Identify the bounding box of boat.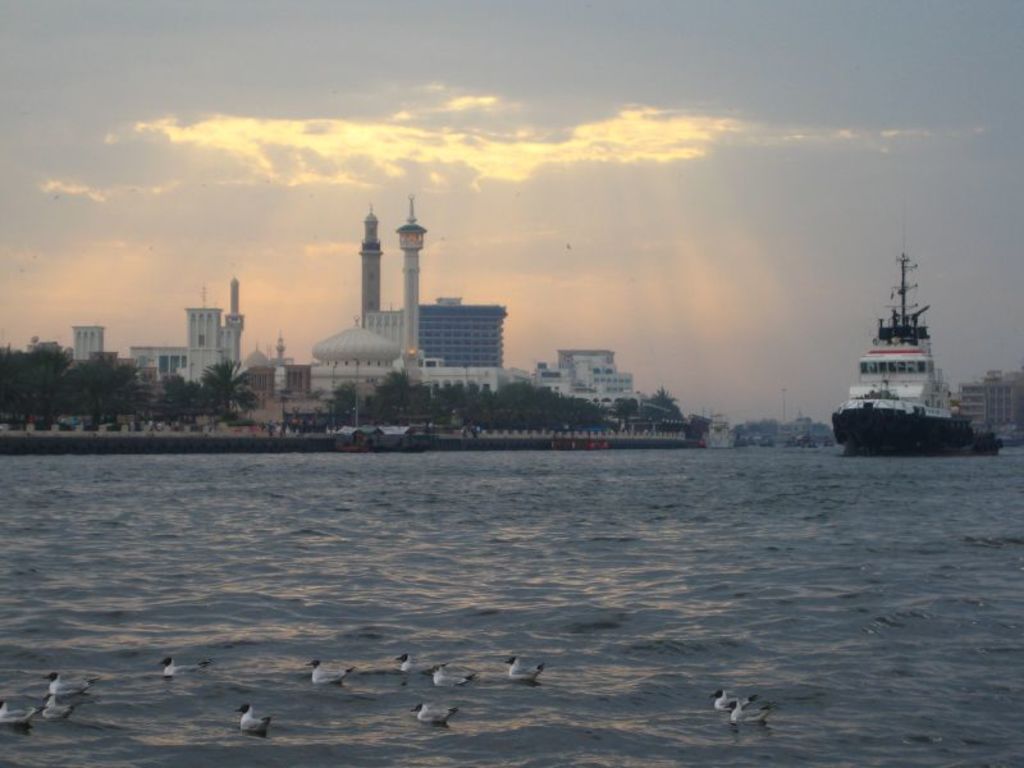
x1=824, y1=230, x2=995, y2=456.
